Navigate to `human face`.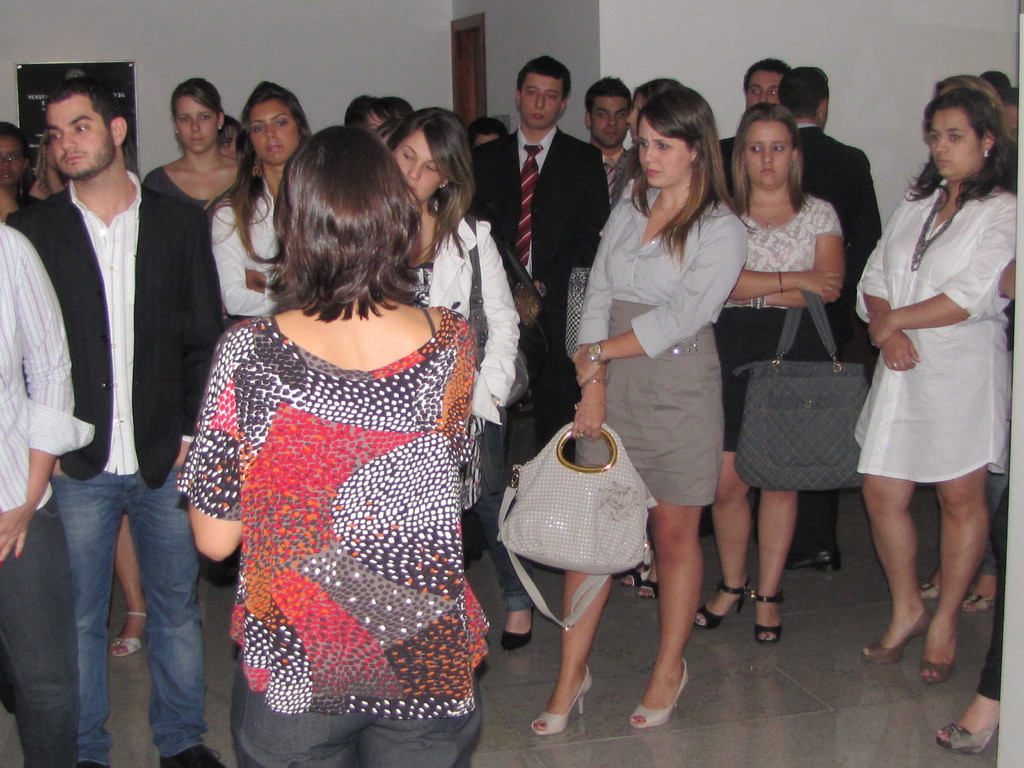
Navigation target: locate(44, 98, 103, 176).
